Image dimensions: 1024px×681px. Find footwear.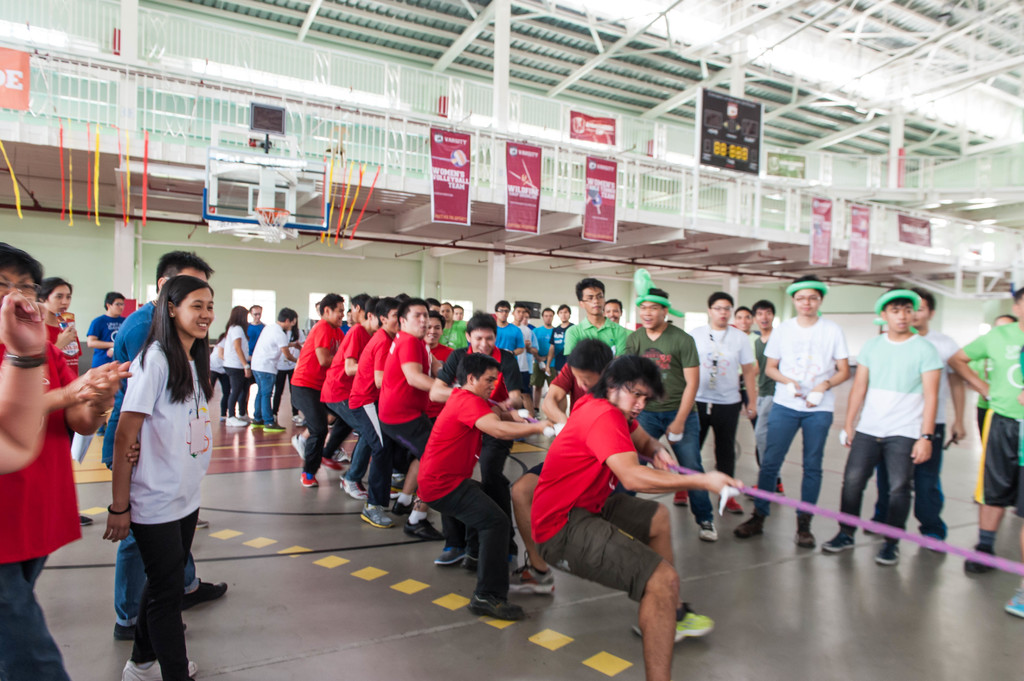
crop(320, 456, 345, 472).
